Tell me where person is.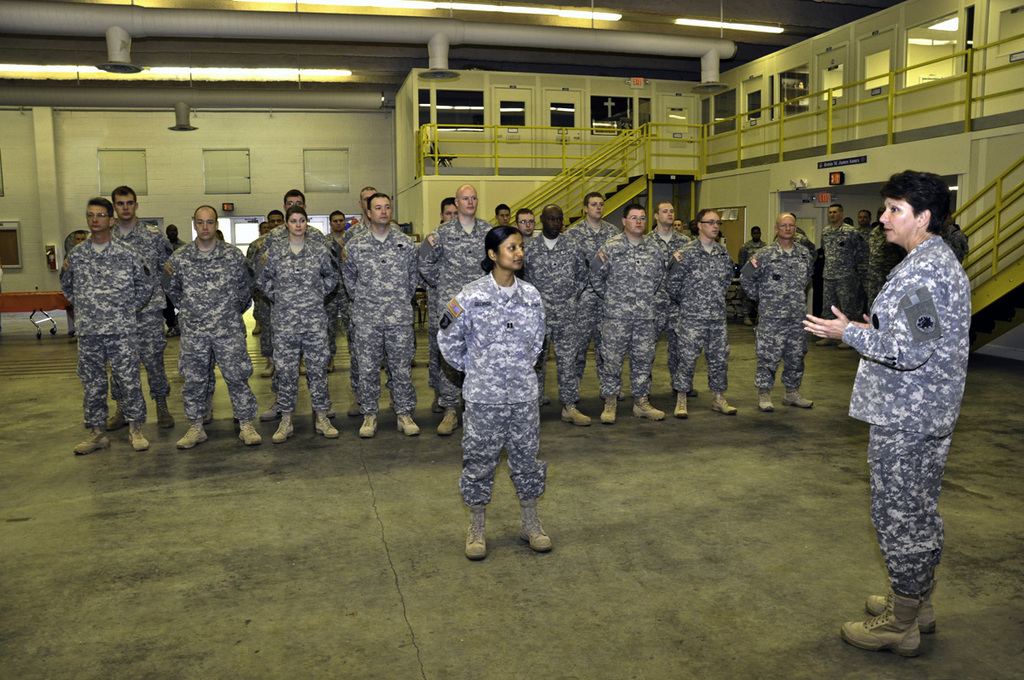
person is at [x1=583, y1=202, x2=669, y2=424].
